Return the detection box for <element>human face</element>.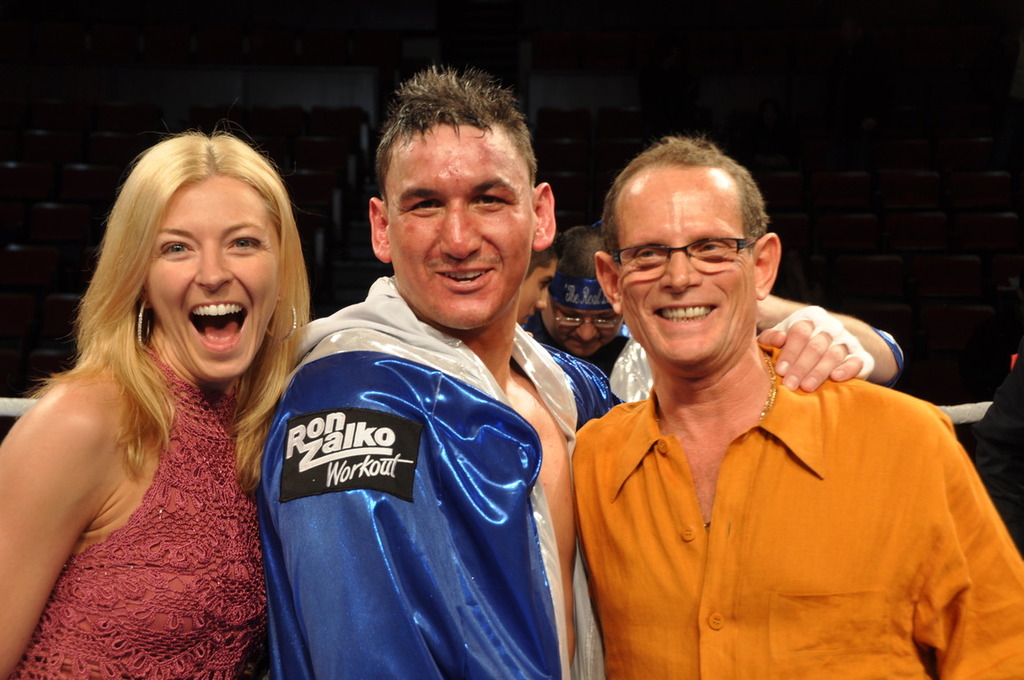
BBox(540, 303, 620, 354).
